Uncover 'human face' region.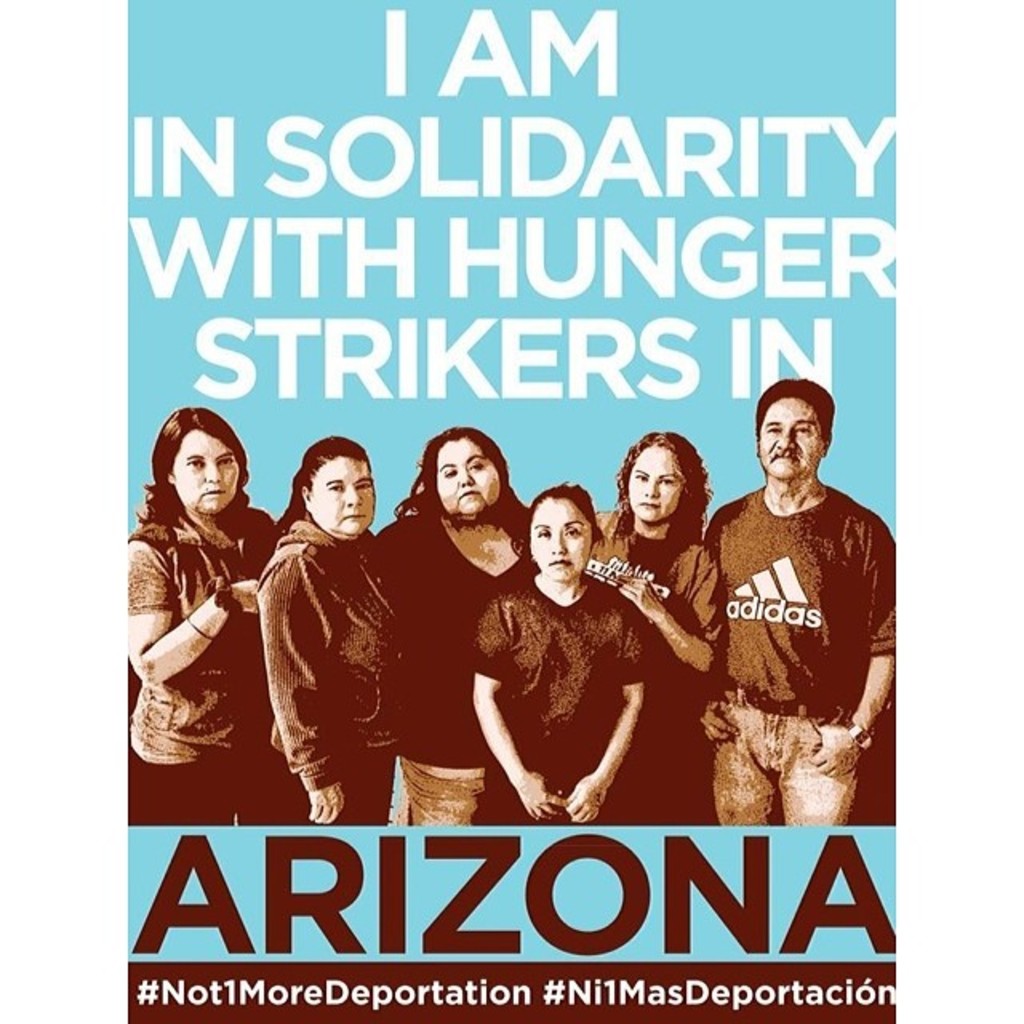
Uncovered: {"left": 757, "top": 398, "right": 829, "bottom": 475}.
